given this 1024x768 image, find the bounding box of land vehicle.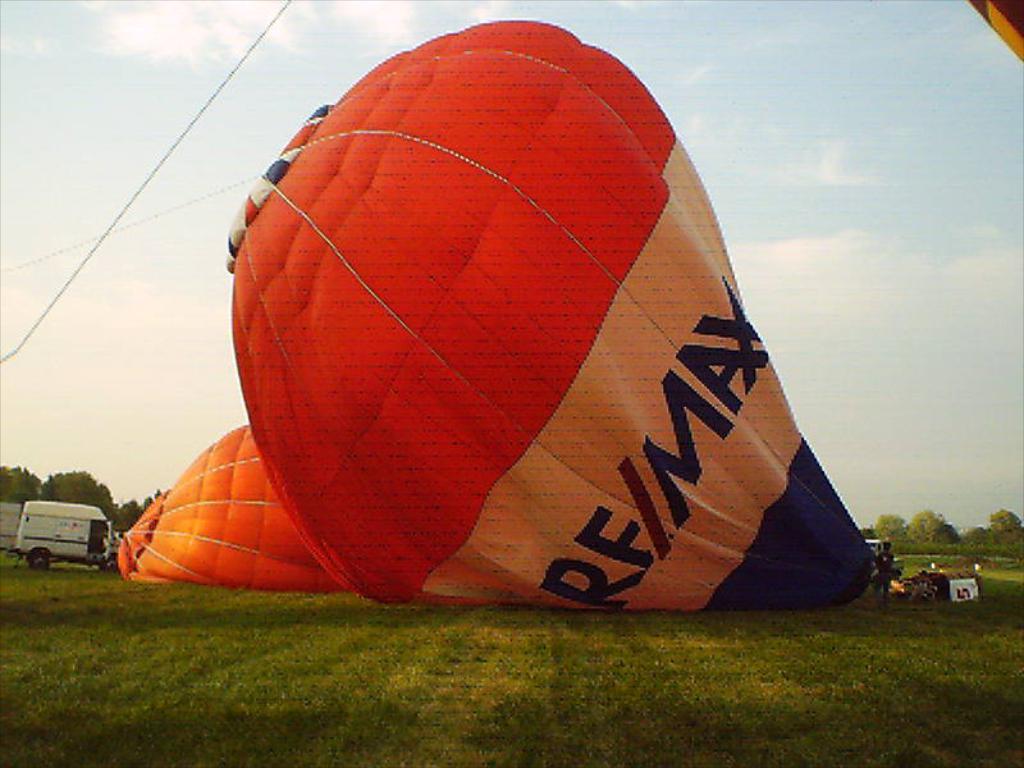
[x1=8, y1=497, x2=99, y2=576].
